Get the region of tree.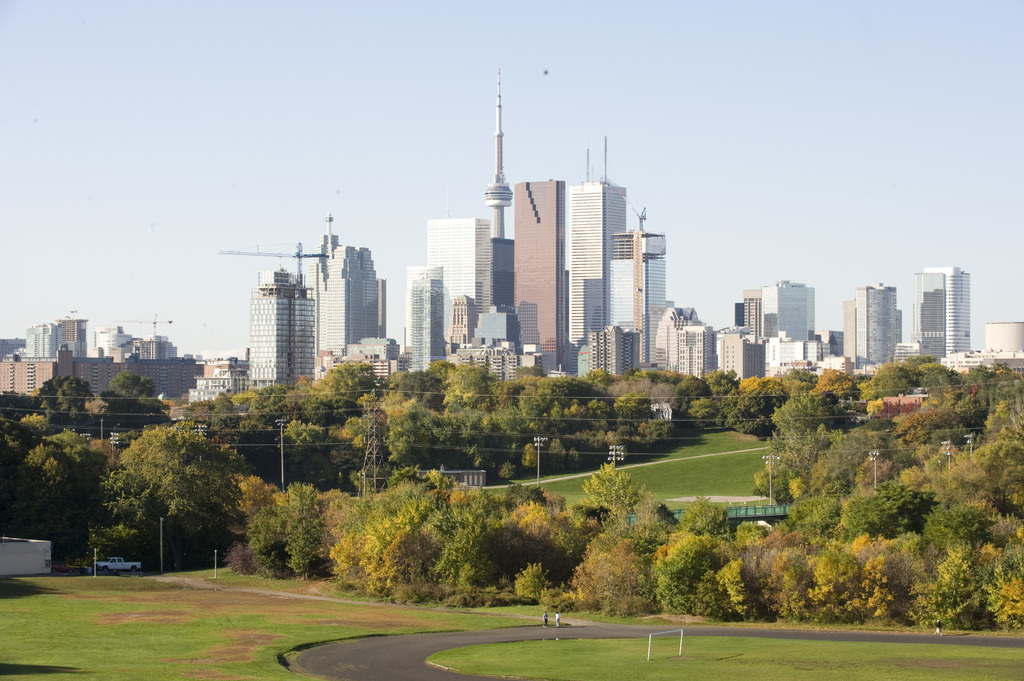
<region>580, 457, 641, 517</region>.
